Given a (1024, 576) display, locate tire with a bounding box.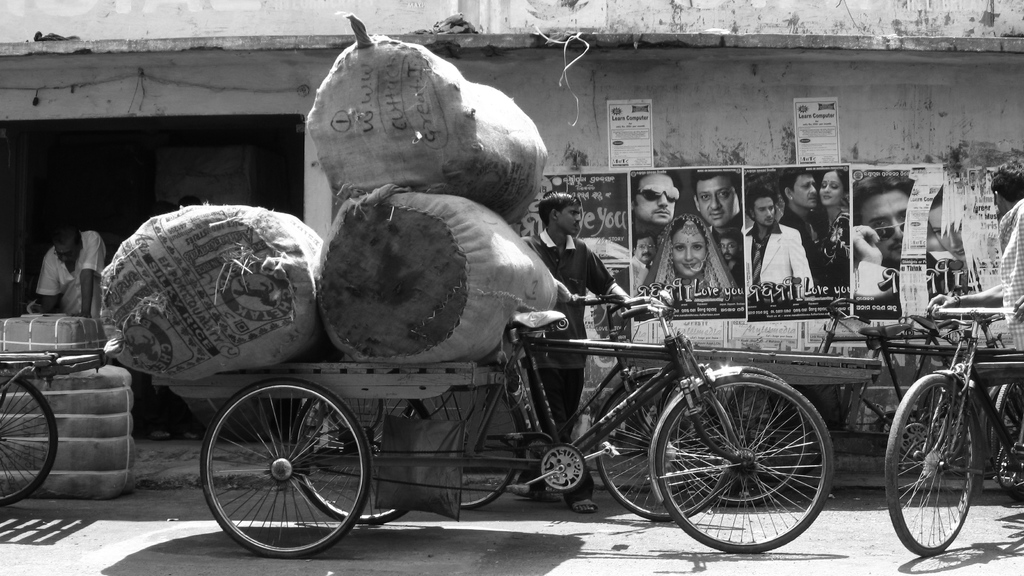
Located: {"left": 989, "top": 383, "right": 1023, "bottom": 468}.
